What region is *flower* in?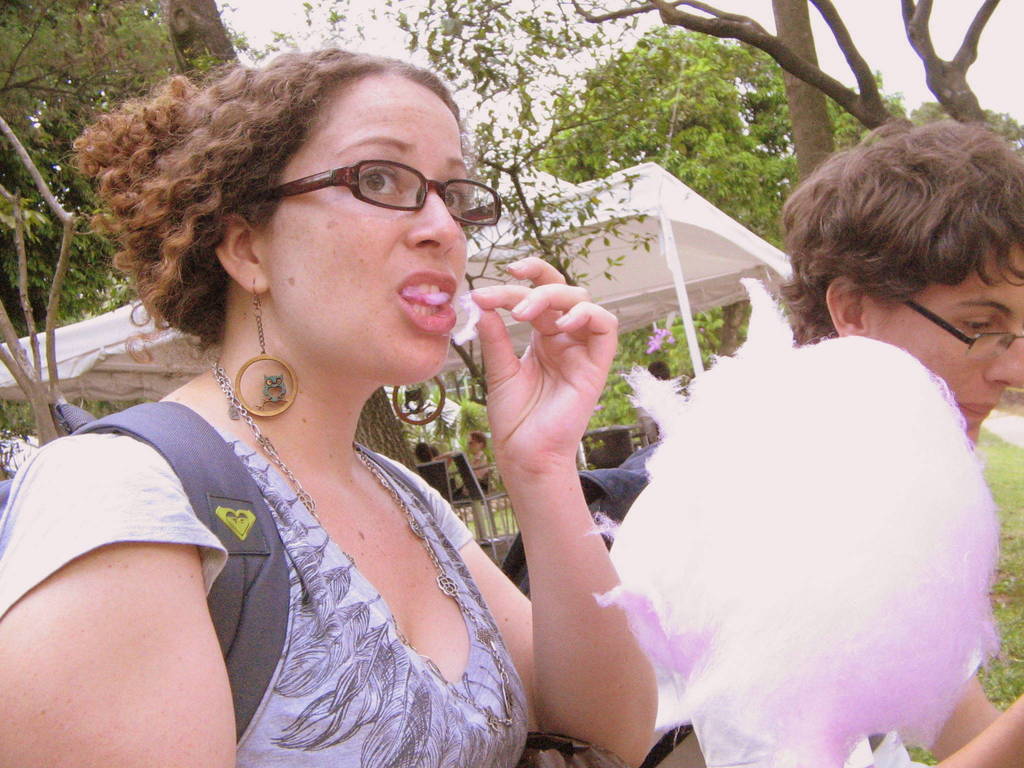
l=638, t=327, r=670, b=358.
